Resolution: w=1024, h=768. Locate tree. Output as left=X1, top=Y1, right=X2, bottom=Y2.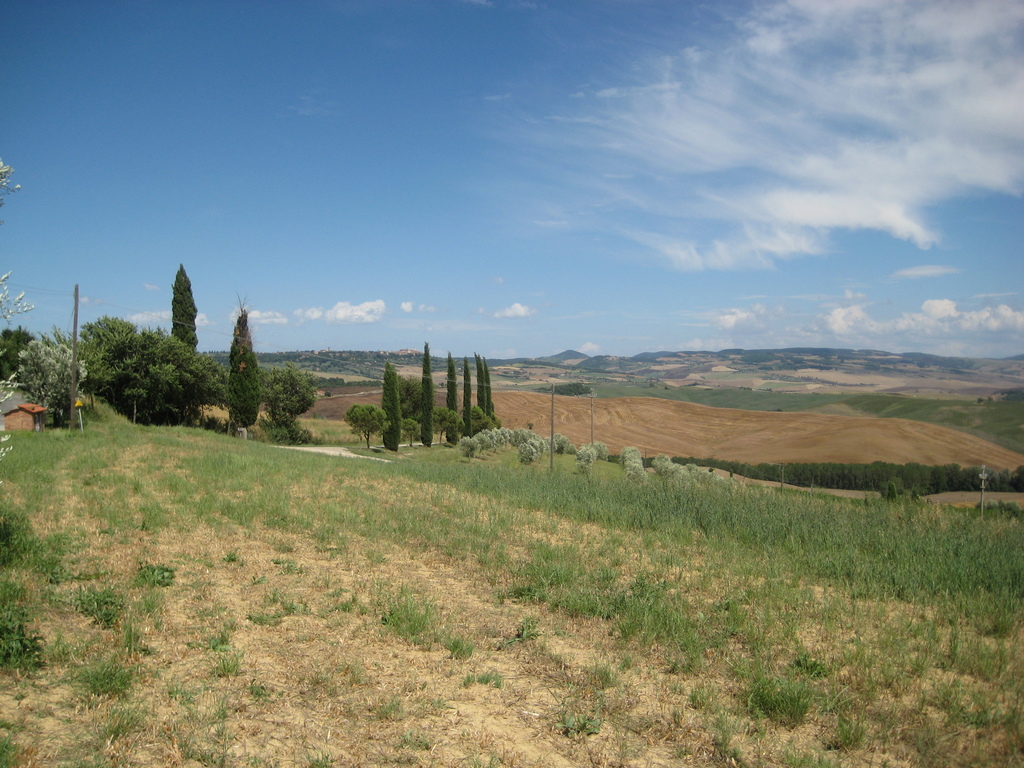
left=418, top=342, right=434, bottom=448.
